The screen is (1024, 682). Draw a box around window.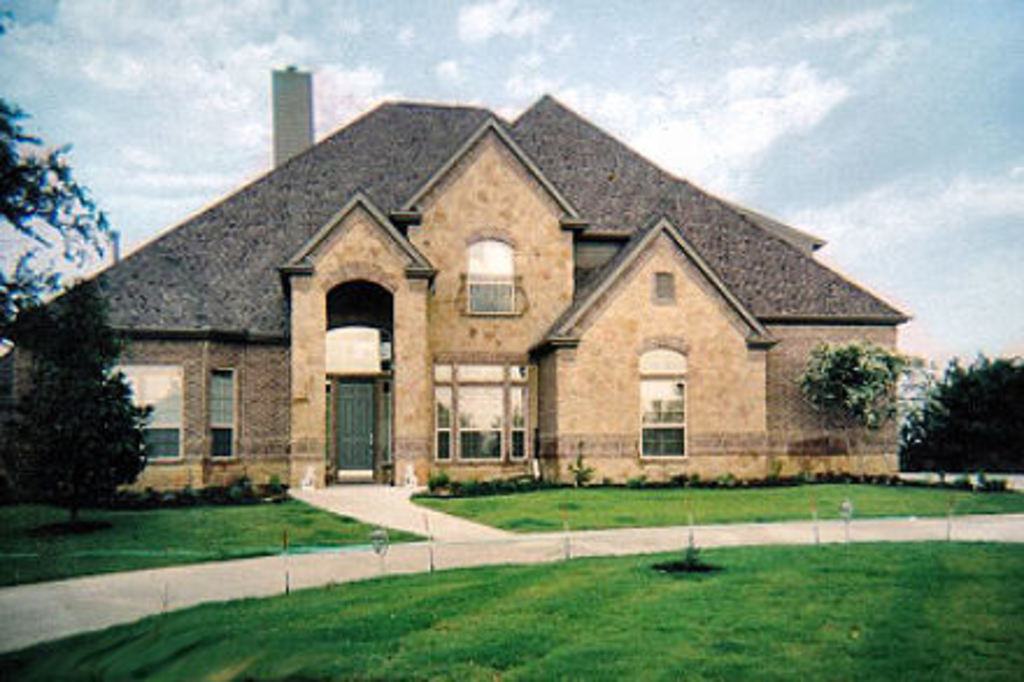
l=98, t=361, r=179, b=461.
